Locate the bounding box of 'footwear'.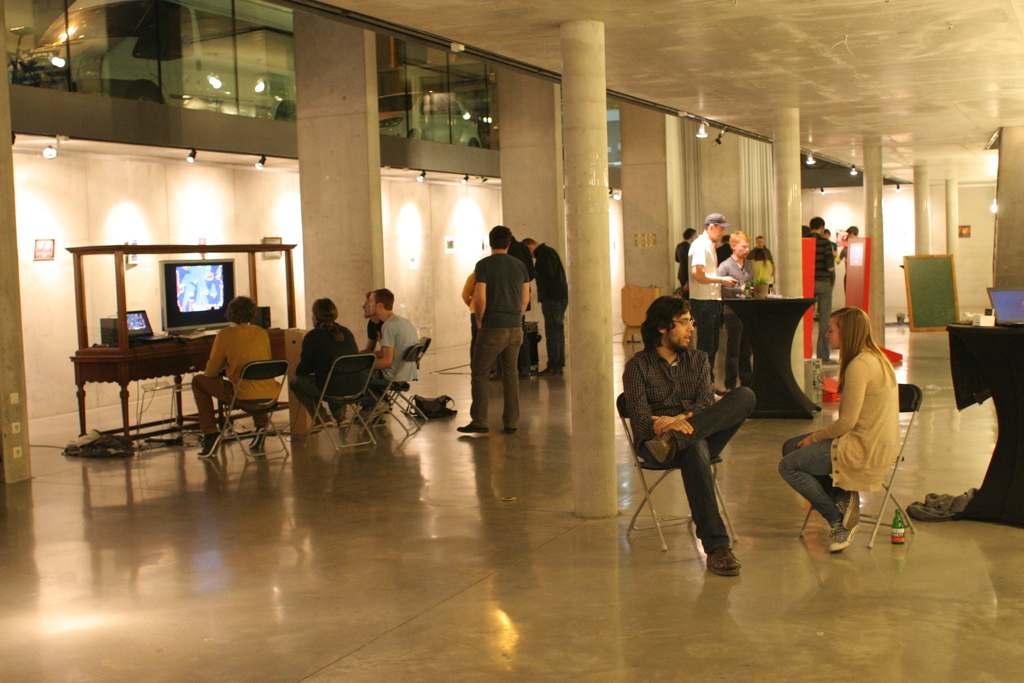
Bounding box: 194/428/223/458.
